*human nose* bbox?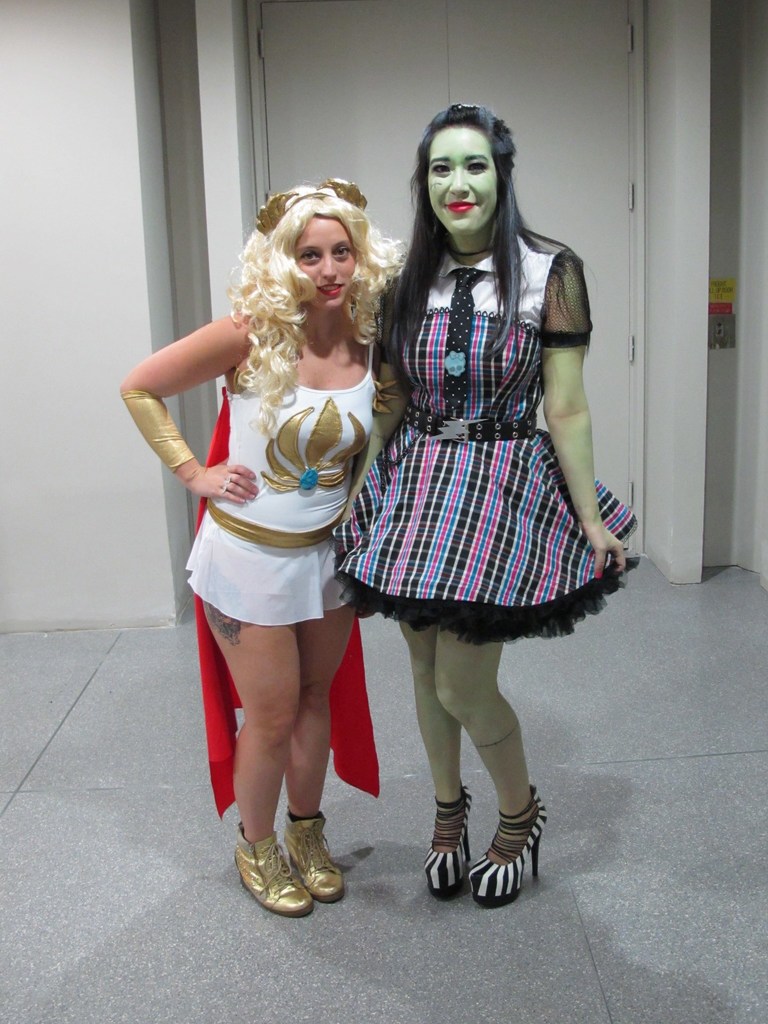
449, 164, 467, 196
